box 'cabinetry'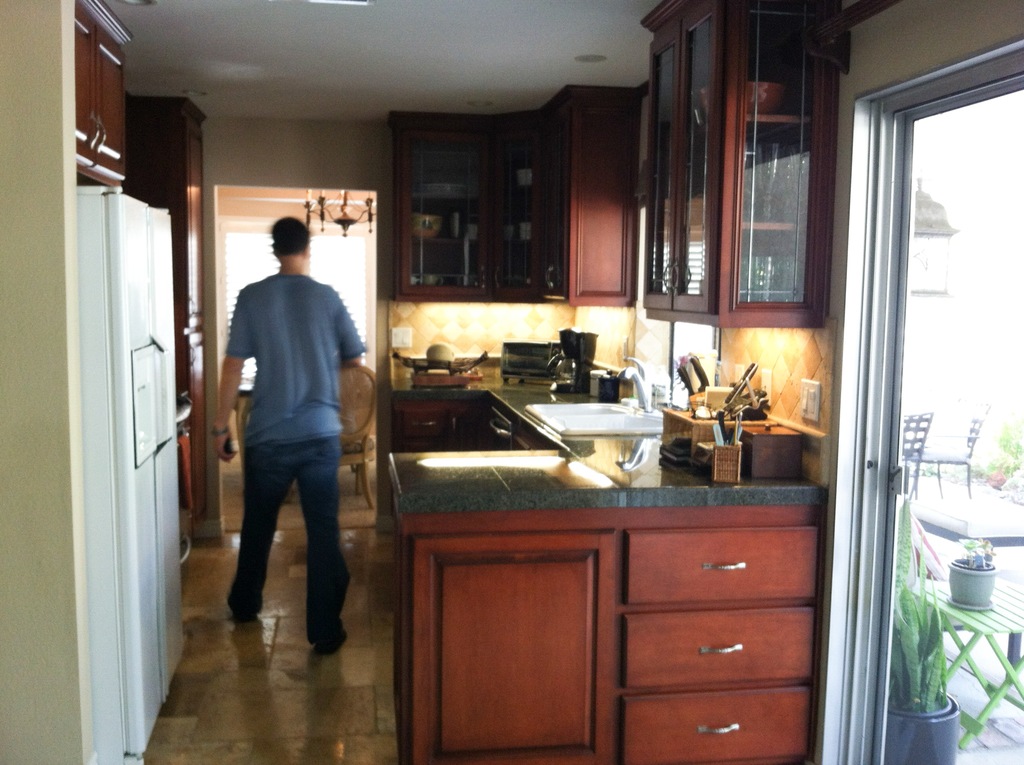
pyautogui.locateOnScreen(68, 0, 125, 186)
